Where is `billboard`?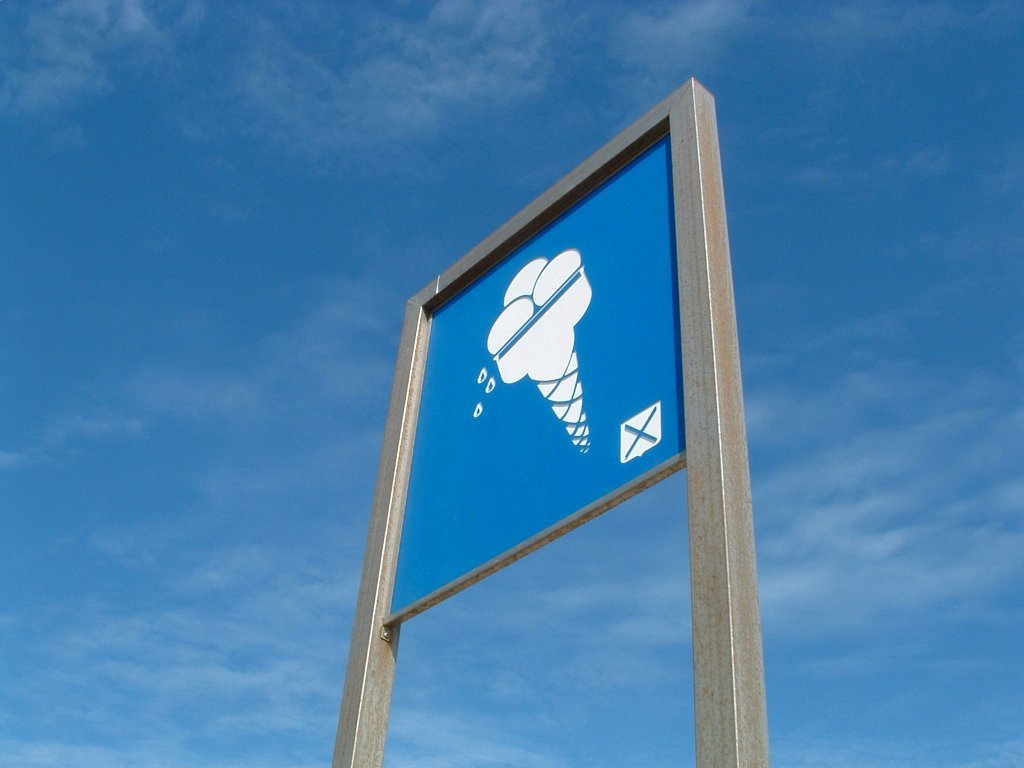
383/296/693/633.
